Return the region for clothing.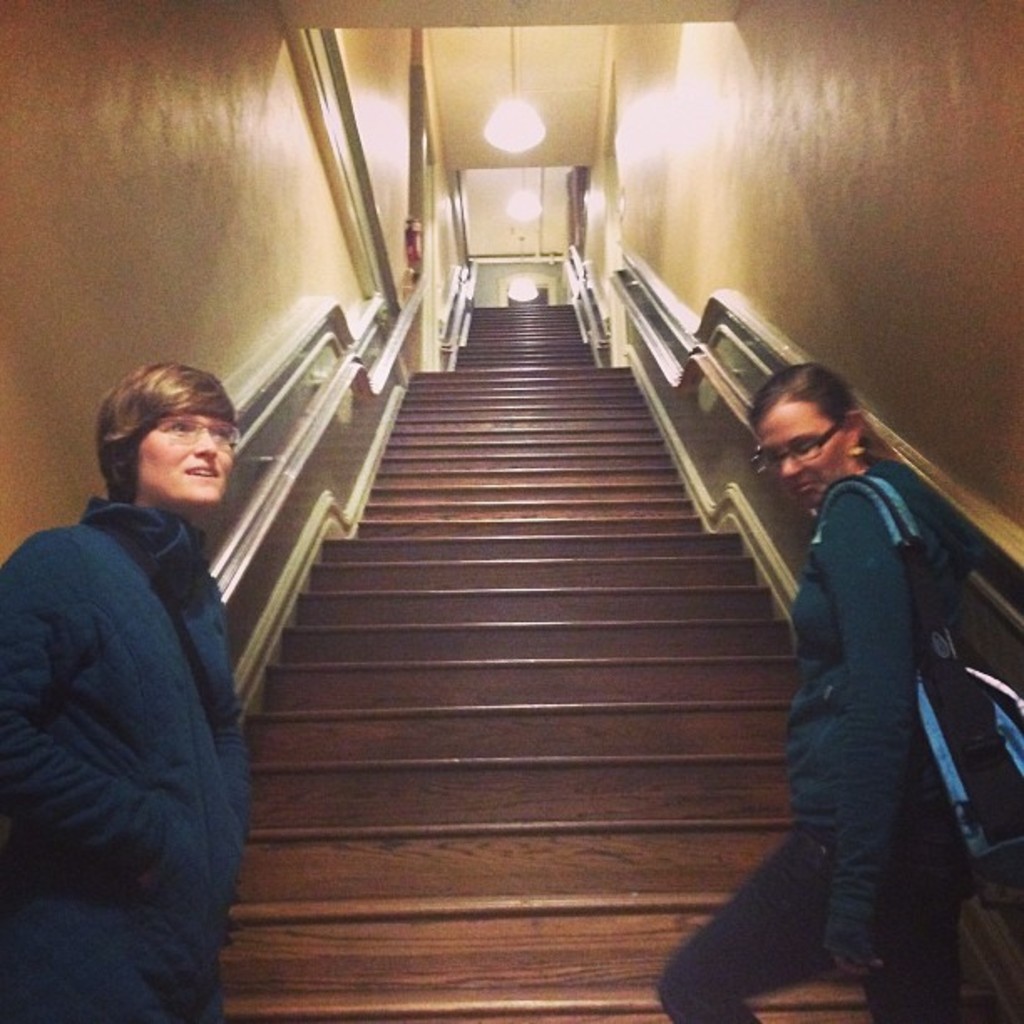
0,490,251,1022.
